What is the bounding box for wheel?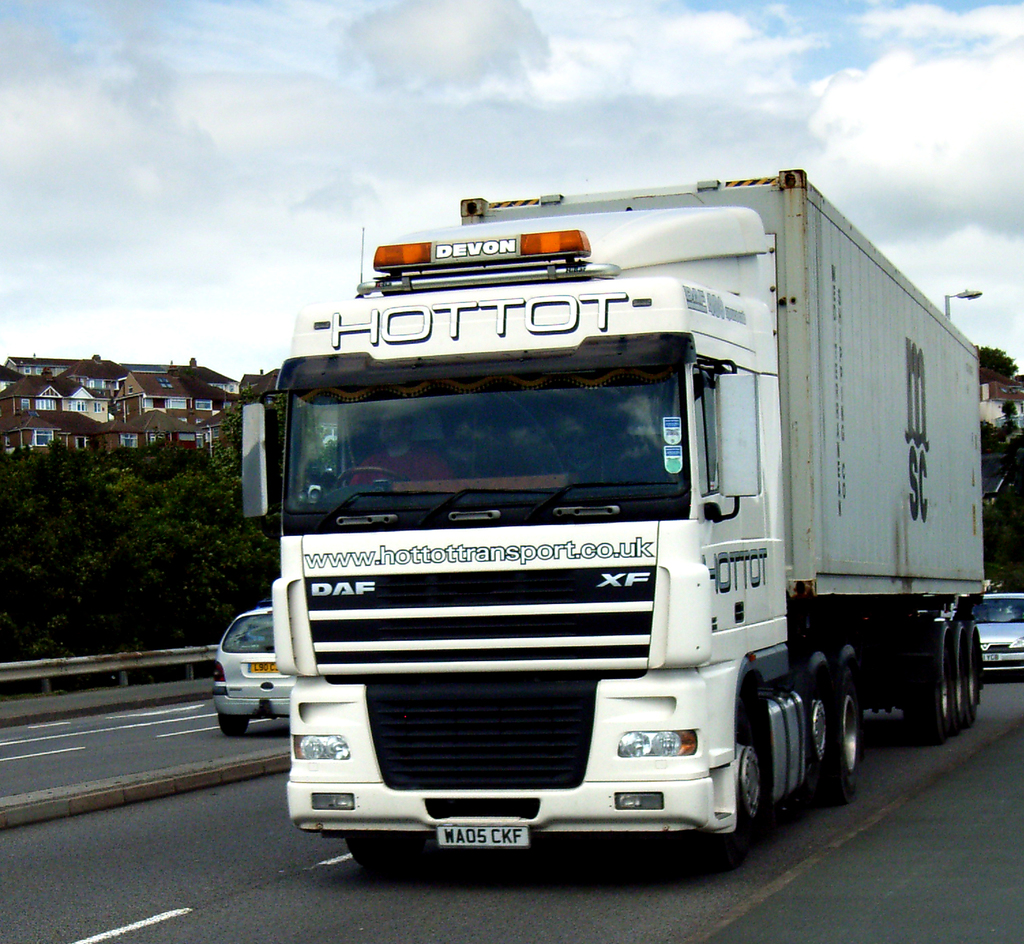
bbox(339, 467, 415, 486).
